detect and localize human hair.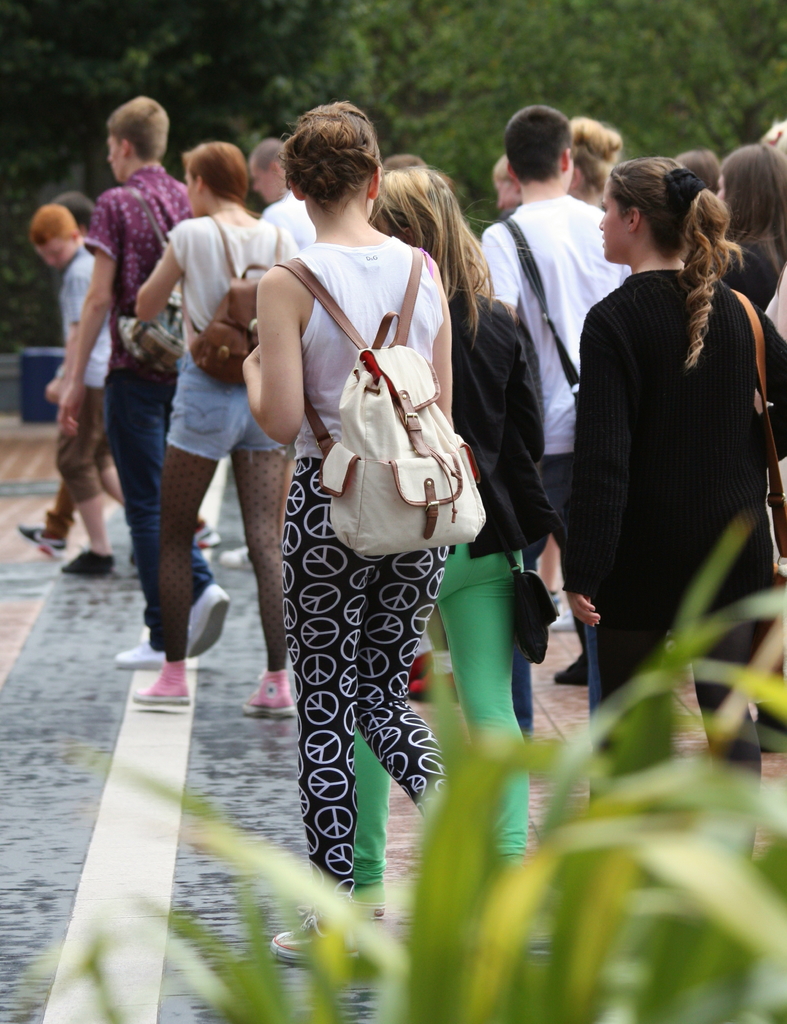
Localized at left=104, top=92, right=165, bottom=160.
